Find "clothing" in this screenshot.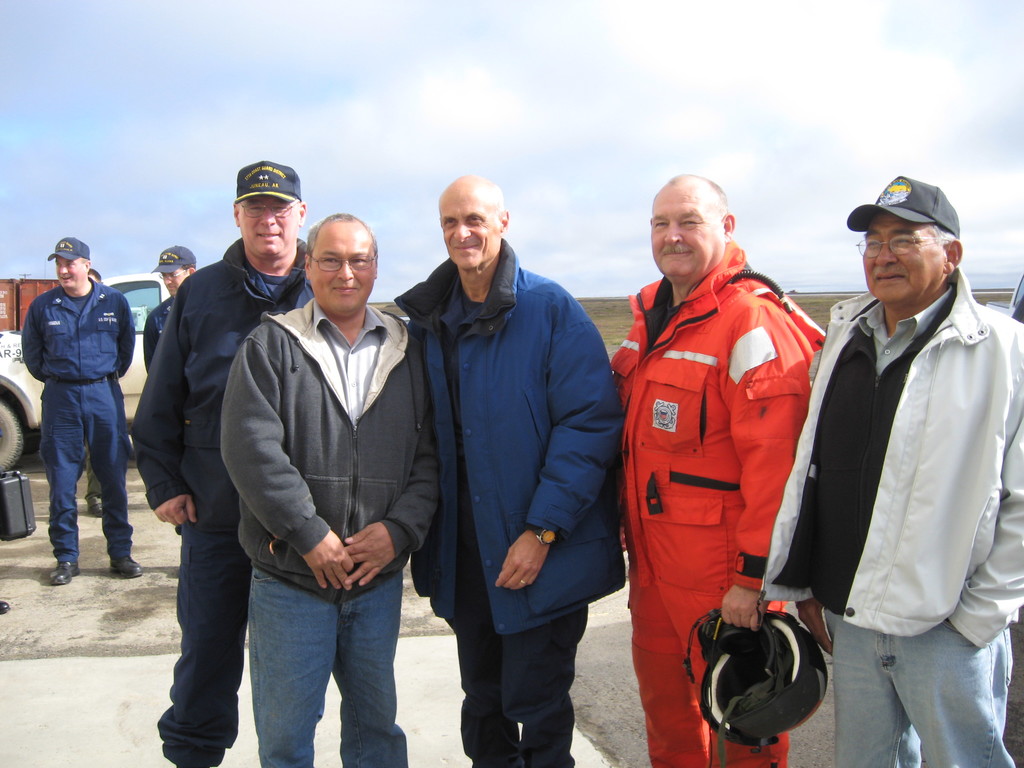
The bounding box for "clothing" is rect(86, 438, 102, 504).
